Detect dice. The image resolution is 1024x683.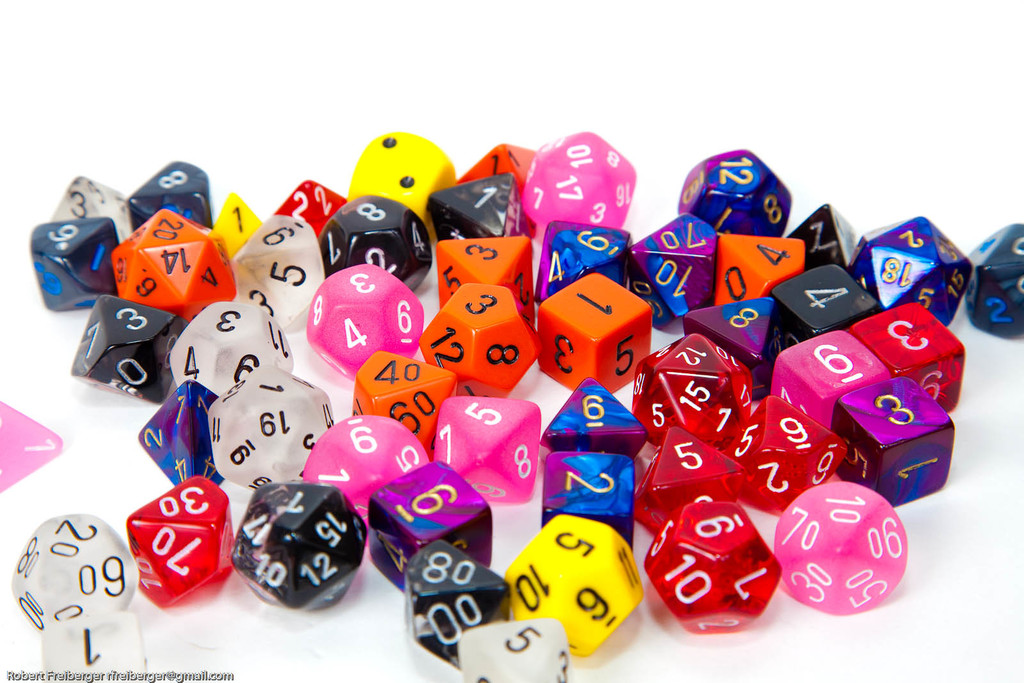
964/221/1023/341.
